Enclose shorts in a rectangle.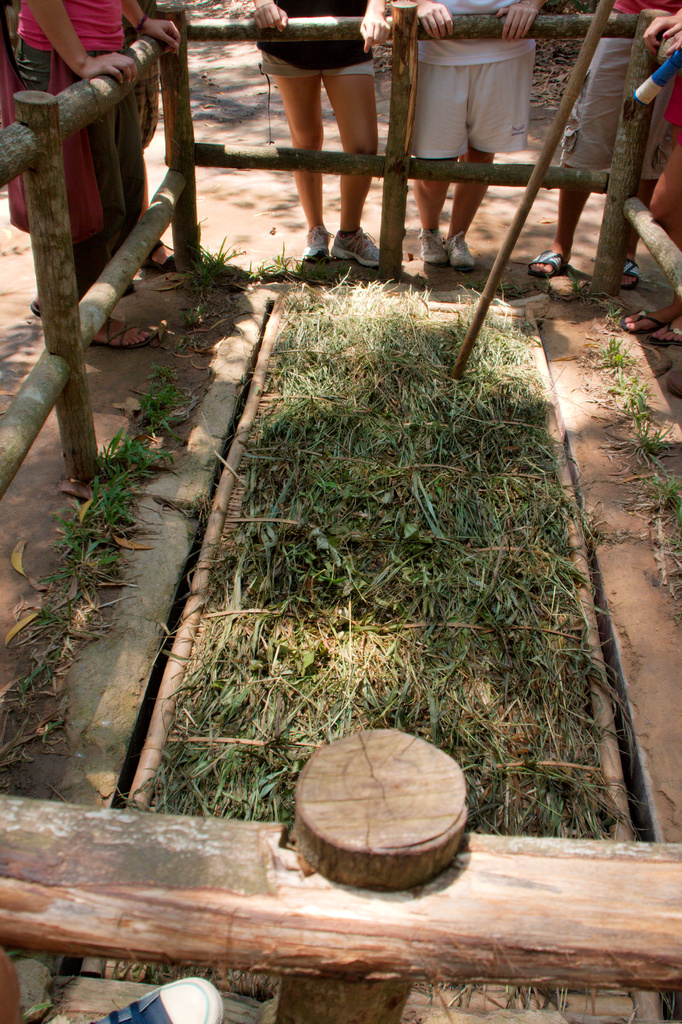
BBox(559, 11, 666, 179).
